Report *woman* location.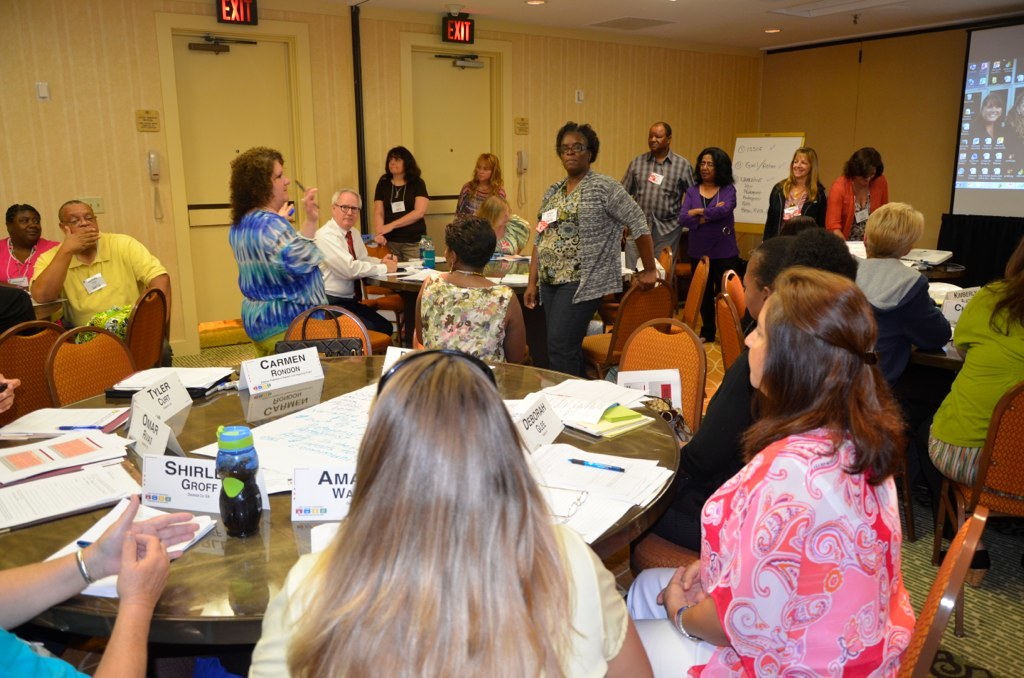
Report: [left=456, top=157, right=507, bottom=217].
